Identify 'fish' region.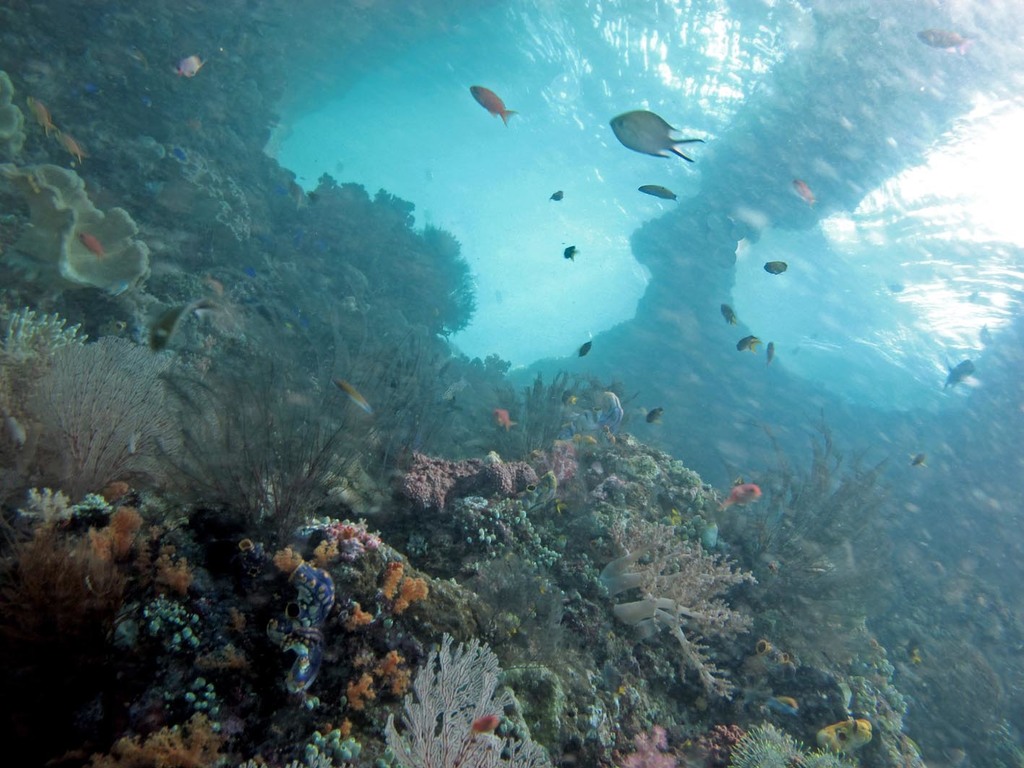
Region: bbox=(945, 356, 981, 389).
